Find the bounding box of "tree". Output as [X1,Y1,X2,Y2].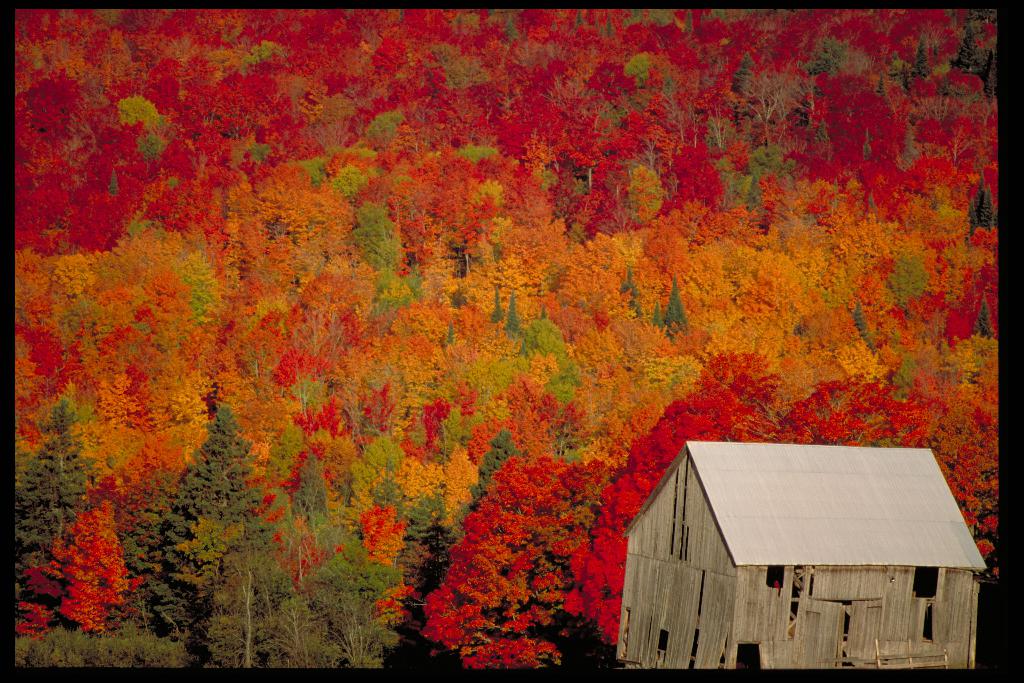
[140,399,276,593].
